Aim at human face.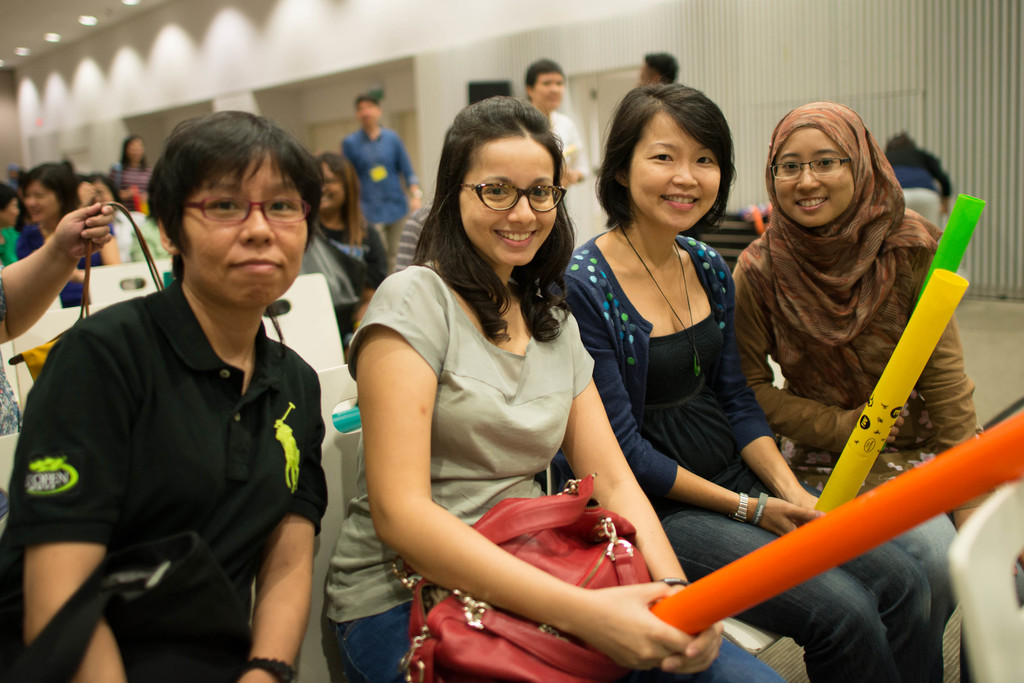
Aimed at bbox=(360, 101, 381, 125).
